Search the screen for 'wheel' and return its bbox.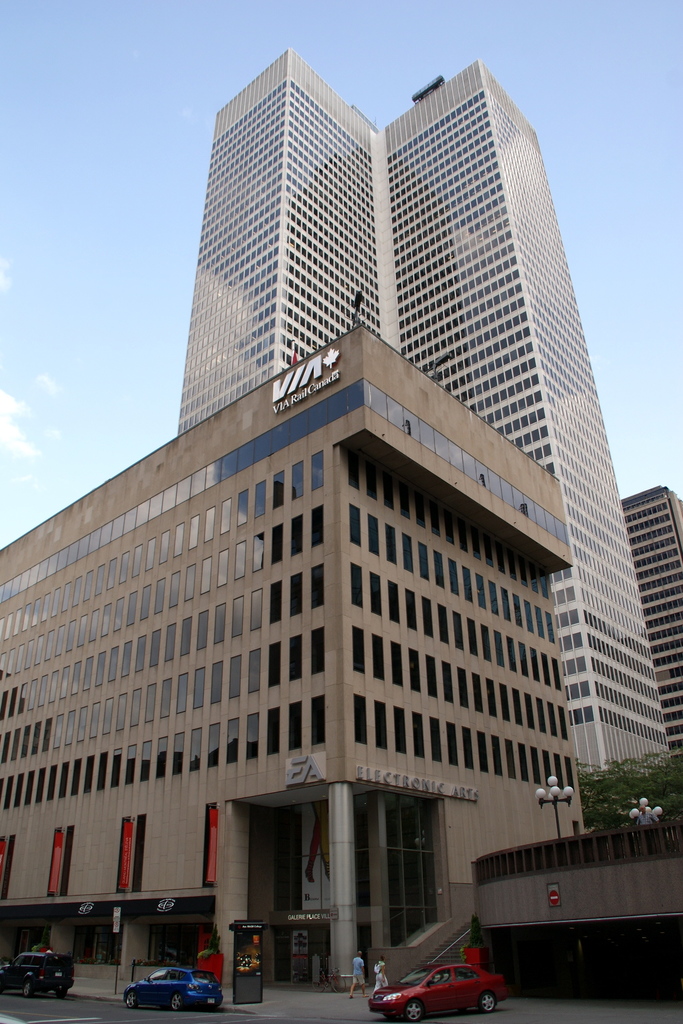
Found: <bbox>404, 1000, 422, 1019</bbox>.
